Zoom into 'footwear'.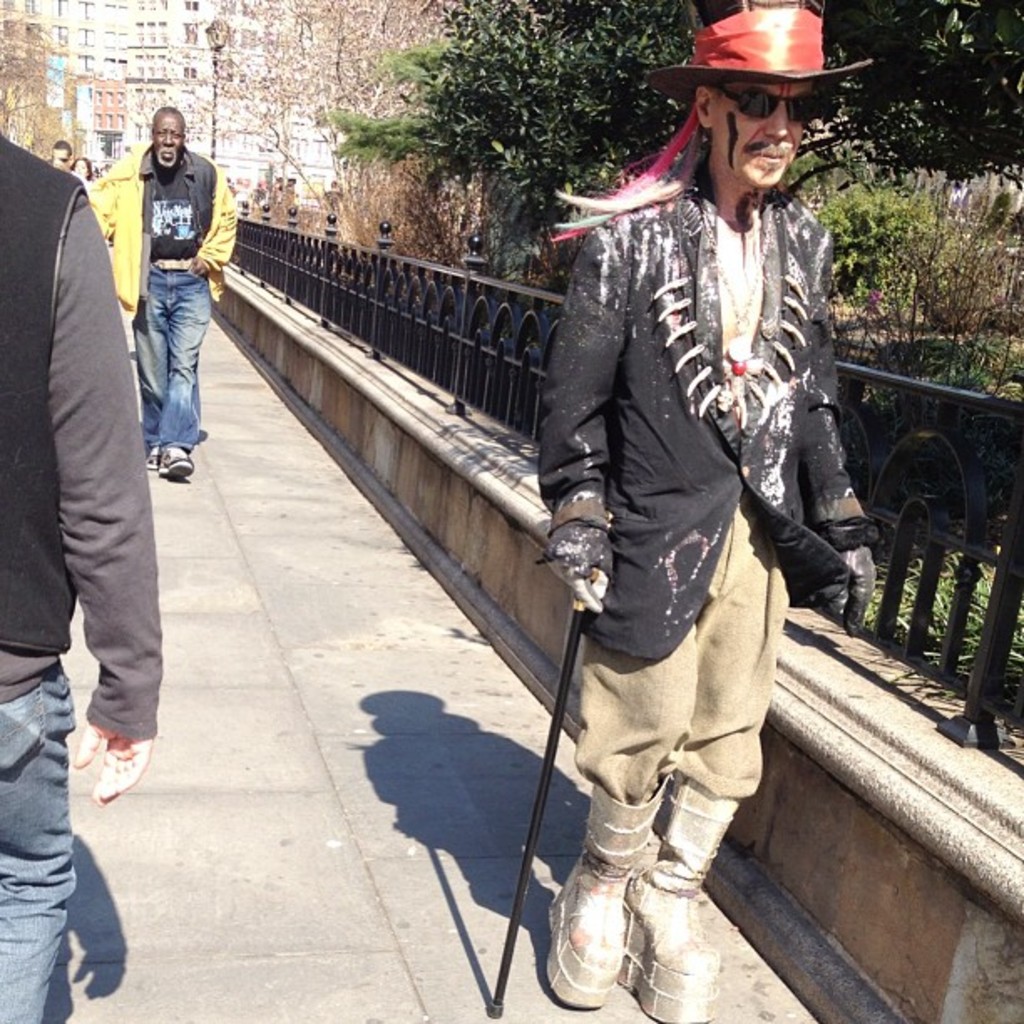
Zoom target: 619/765/741/1022.
